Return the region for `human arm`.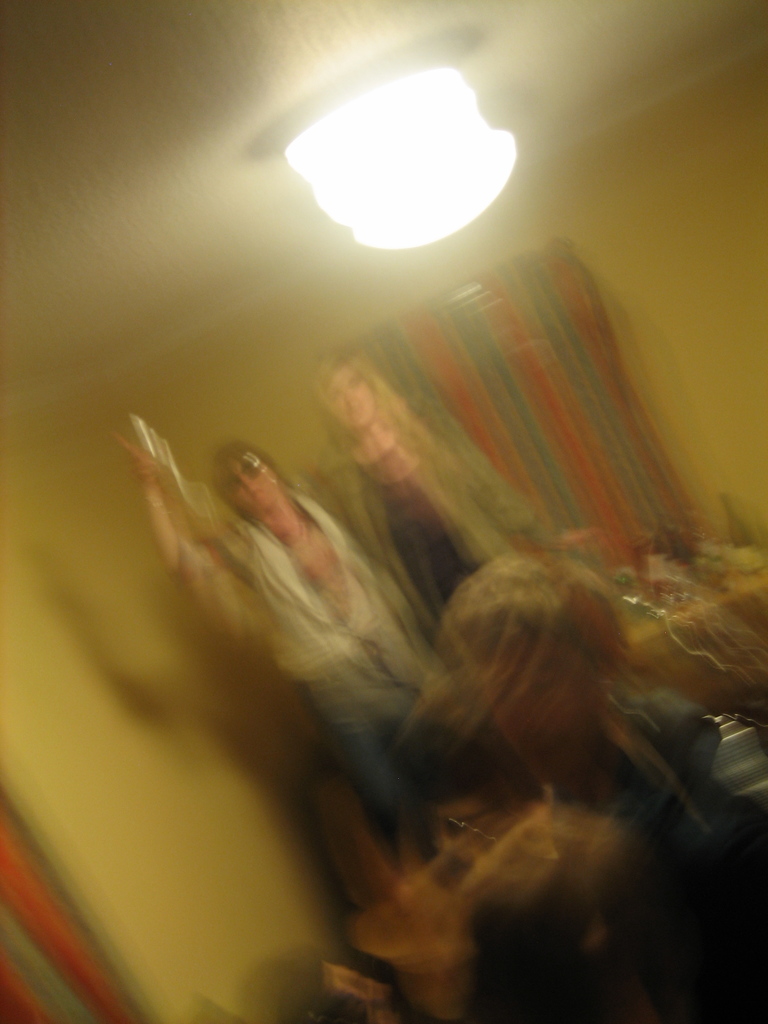
(left=113, top=435, right=230, bottom=577).
